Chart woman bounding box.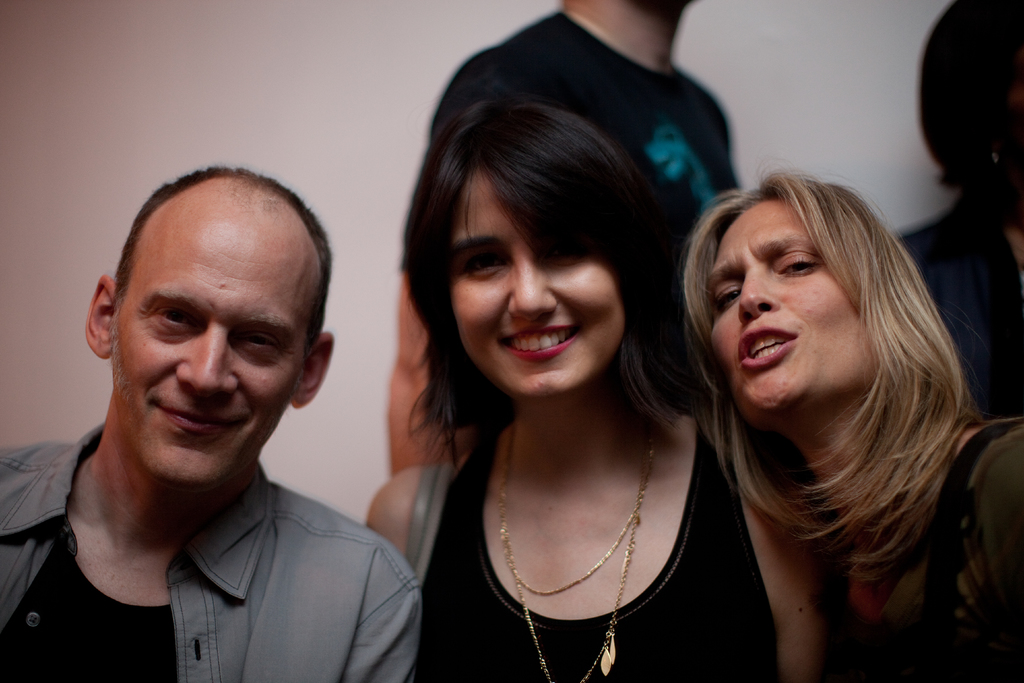
Charted: select_region(362, 95, 835, 682).
